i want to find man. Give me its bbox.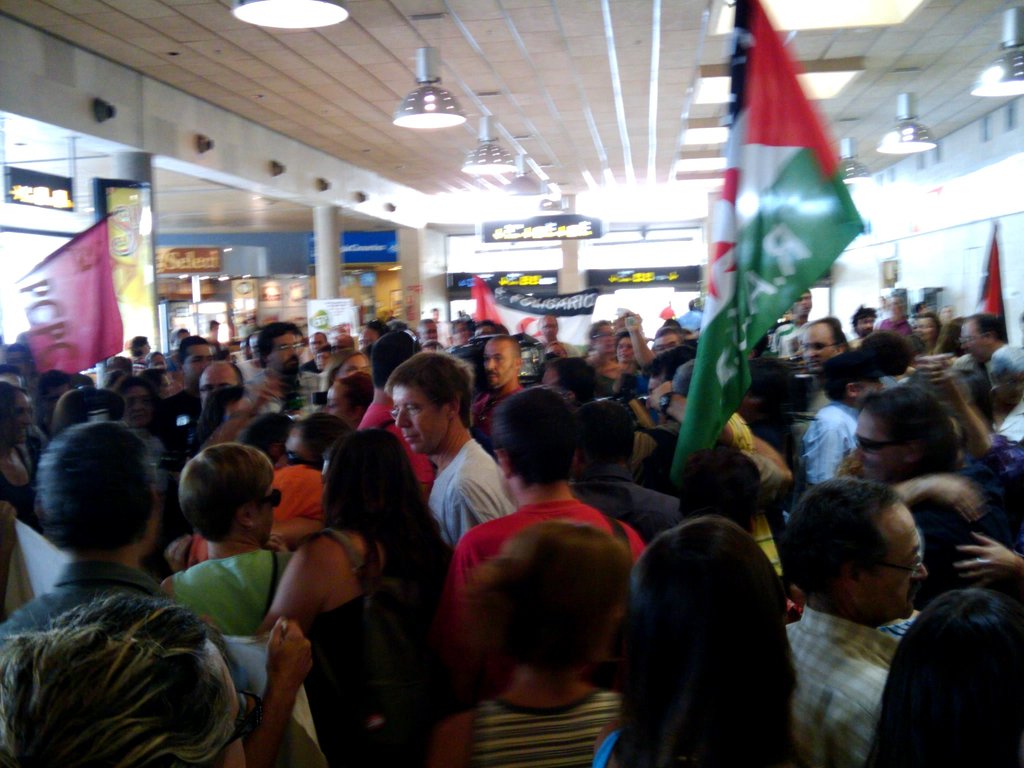
[left=433, top=383, right=657, bottom=689].
